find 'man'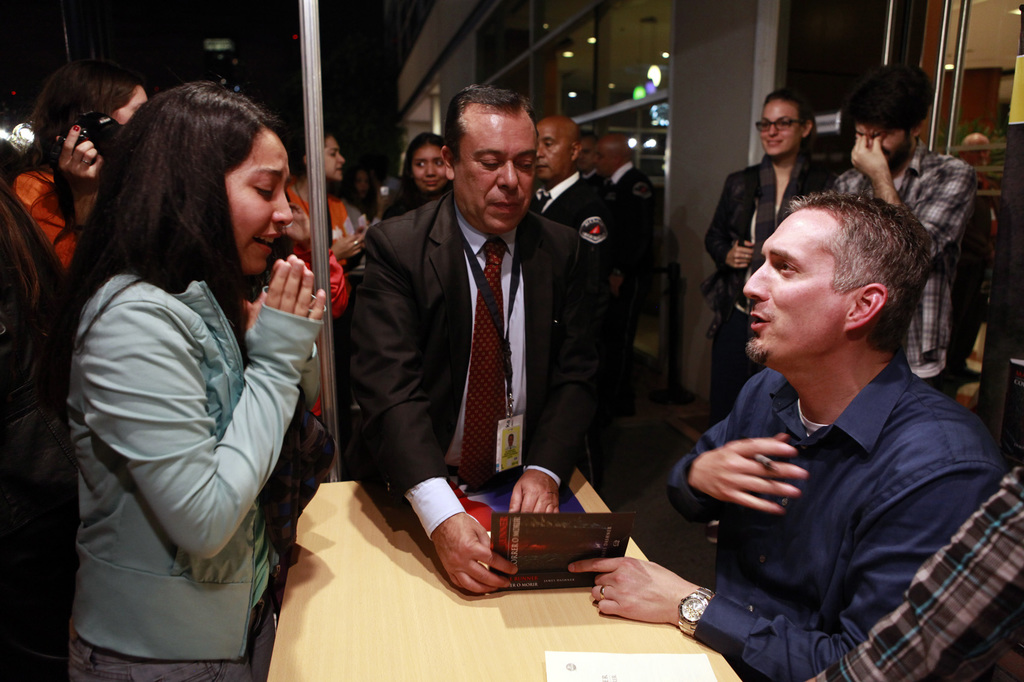
region(830, 65, 976, 392)
